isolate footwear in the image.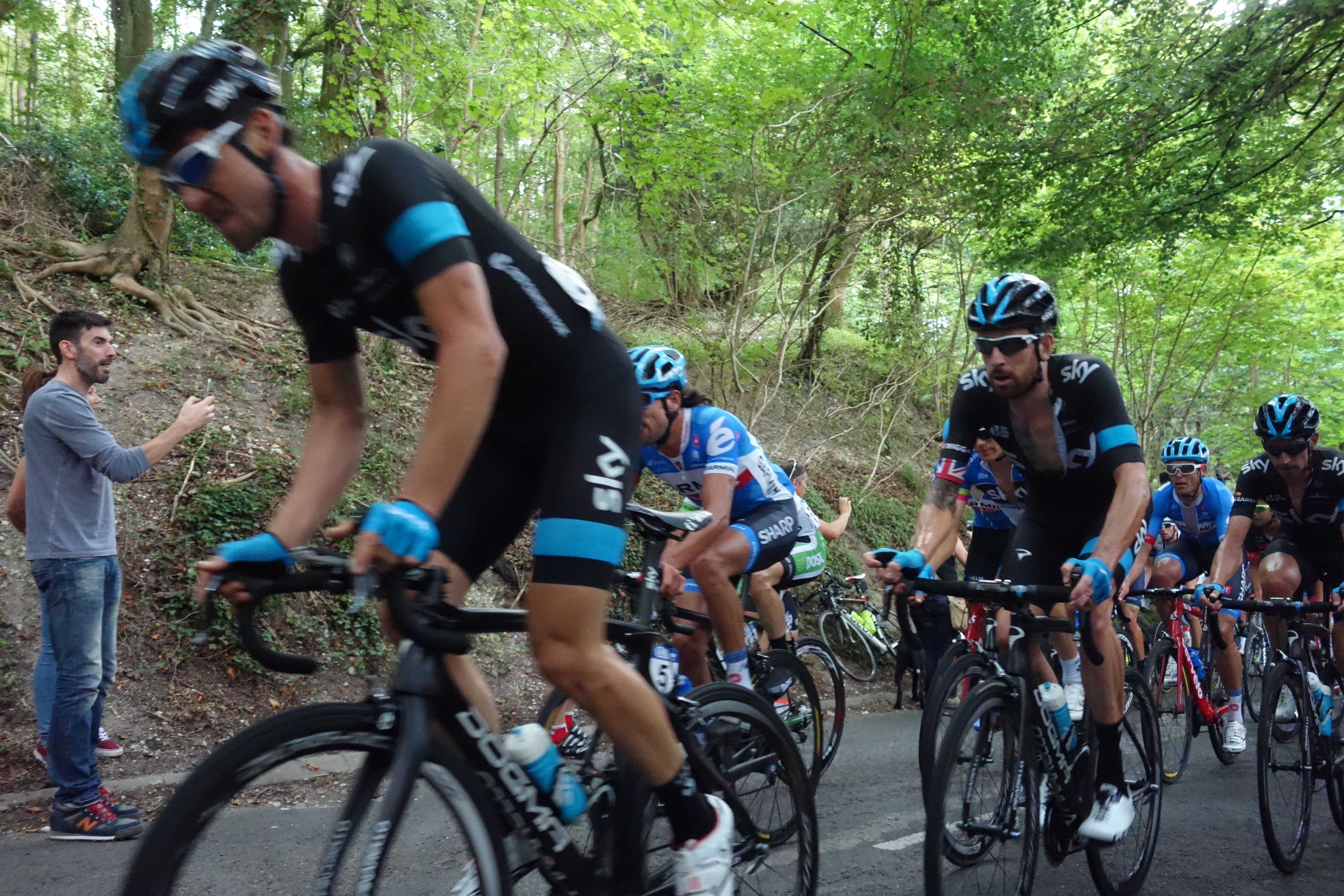
Isolated region: detection(24, 191, 35, 201).
